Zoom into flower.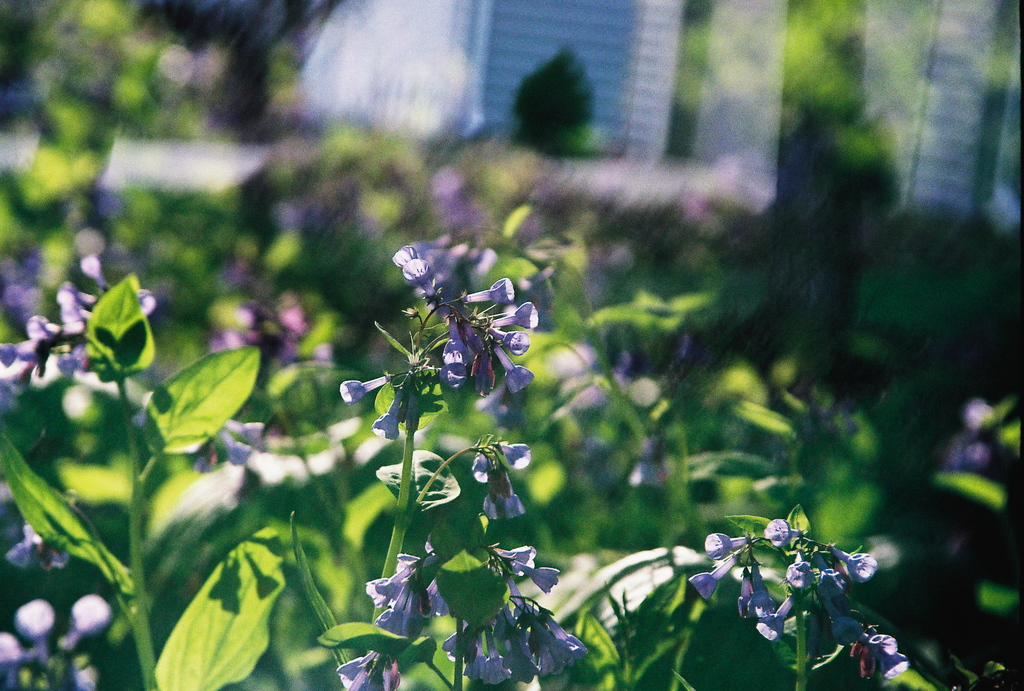
Zoom target: [400,254,442,304].
